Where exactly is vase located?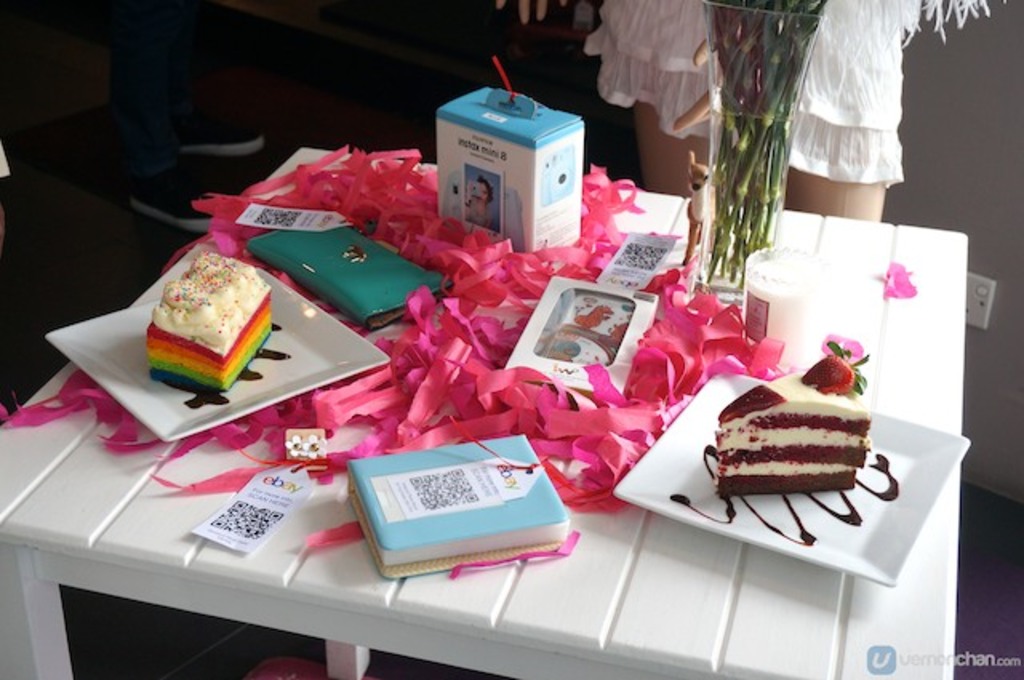
Its bounding box is box(701, 0, 829, 288).
